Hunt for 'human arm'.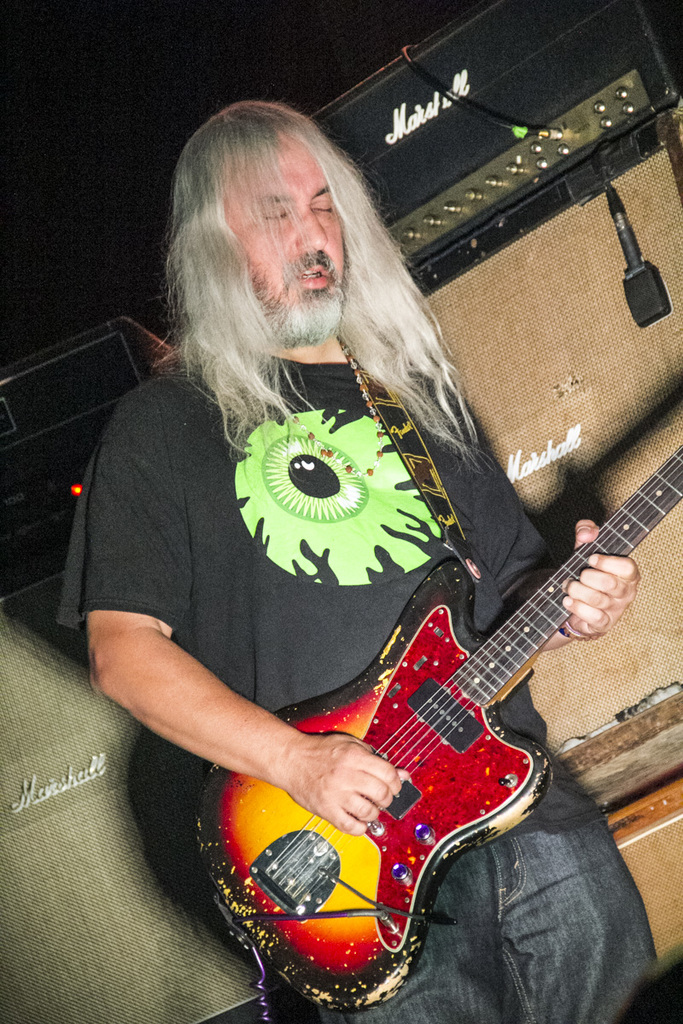
Hunted down at [484,502,646,636].
